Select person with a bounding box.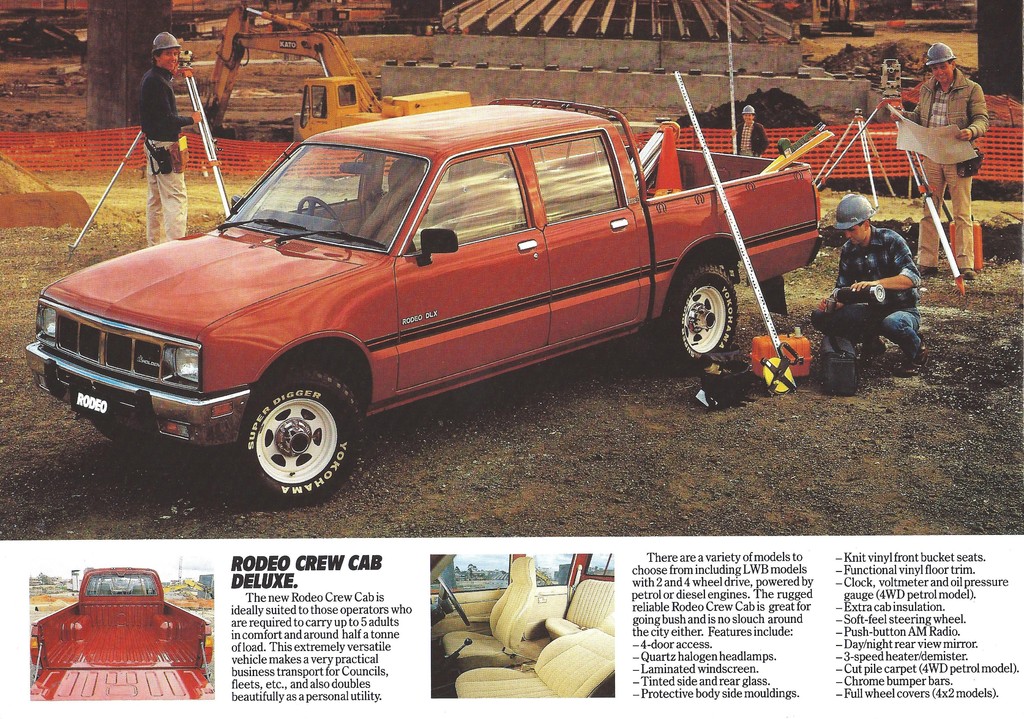
rect(834, 165, 922, 382).
